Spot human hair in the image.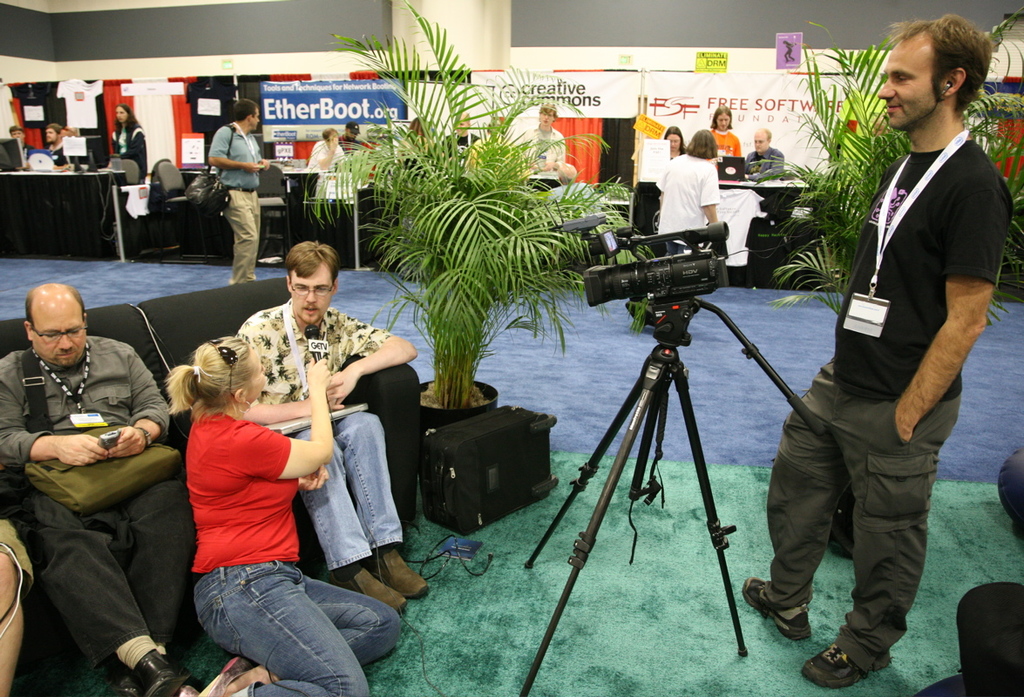
human hair found at bbox(761, 127, 772, 144).
